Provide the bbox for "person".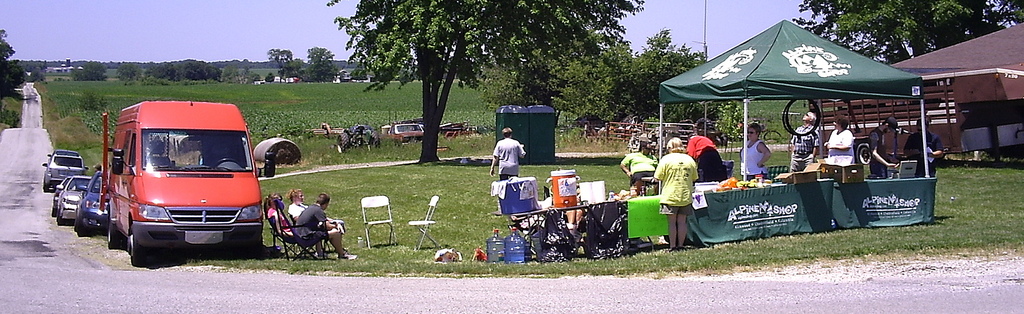
{"x1": 618, "y1": 140, "x2": 662, "y2": 194}.
